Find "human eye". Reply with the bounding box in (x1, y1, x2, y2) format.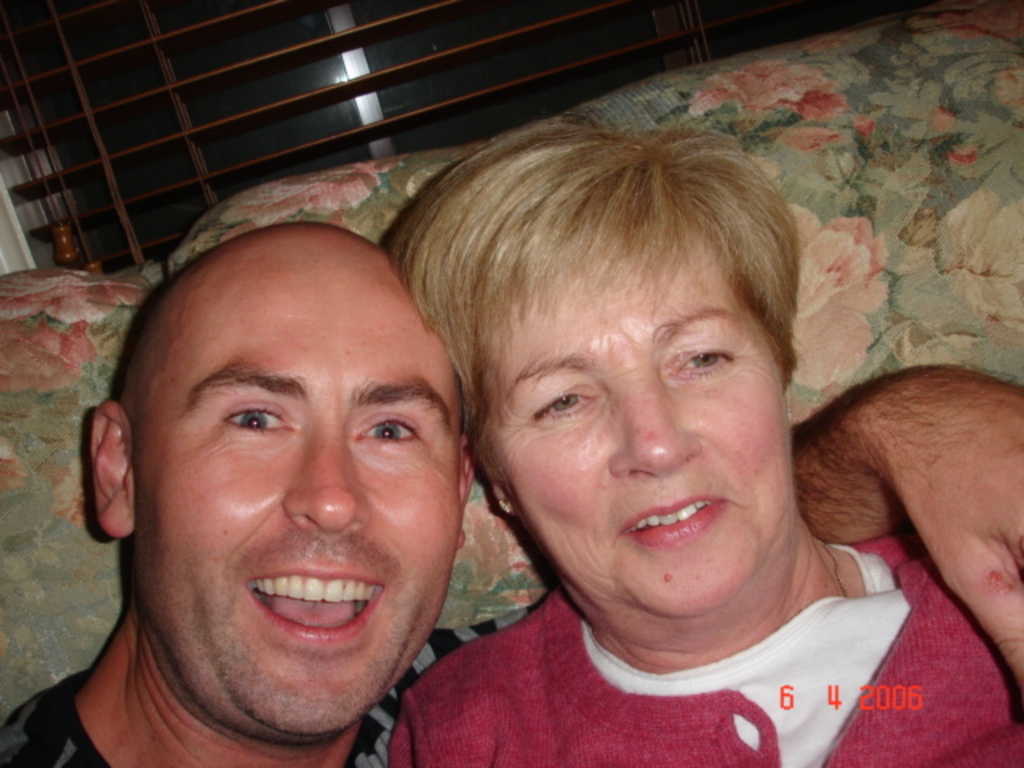
(538, 387, 597, 418).
